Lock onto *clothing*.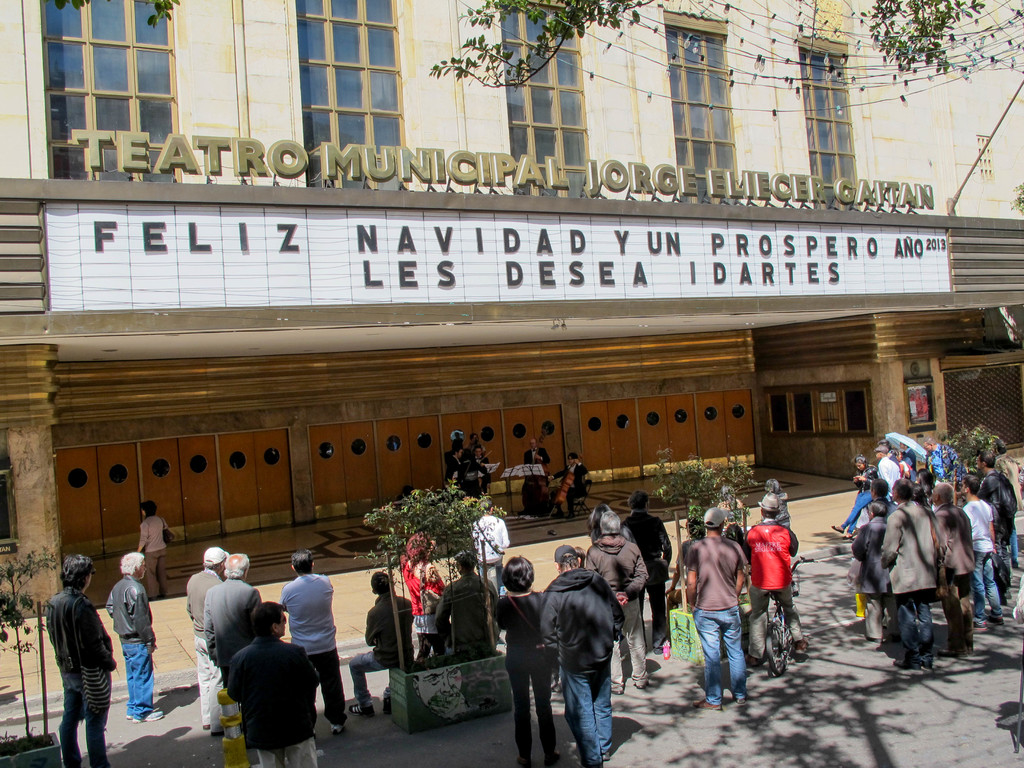
Locked: Rect(46, 586, 116, 767).
